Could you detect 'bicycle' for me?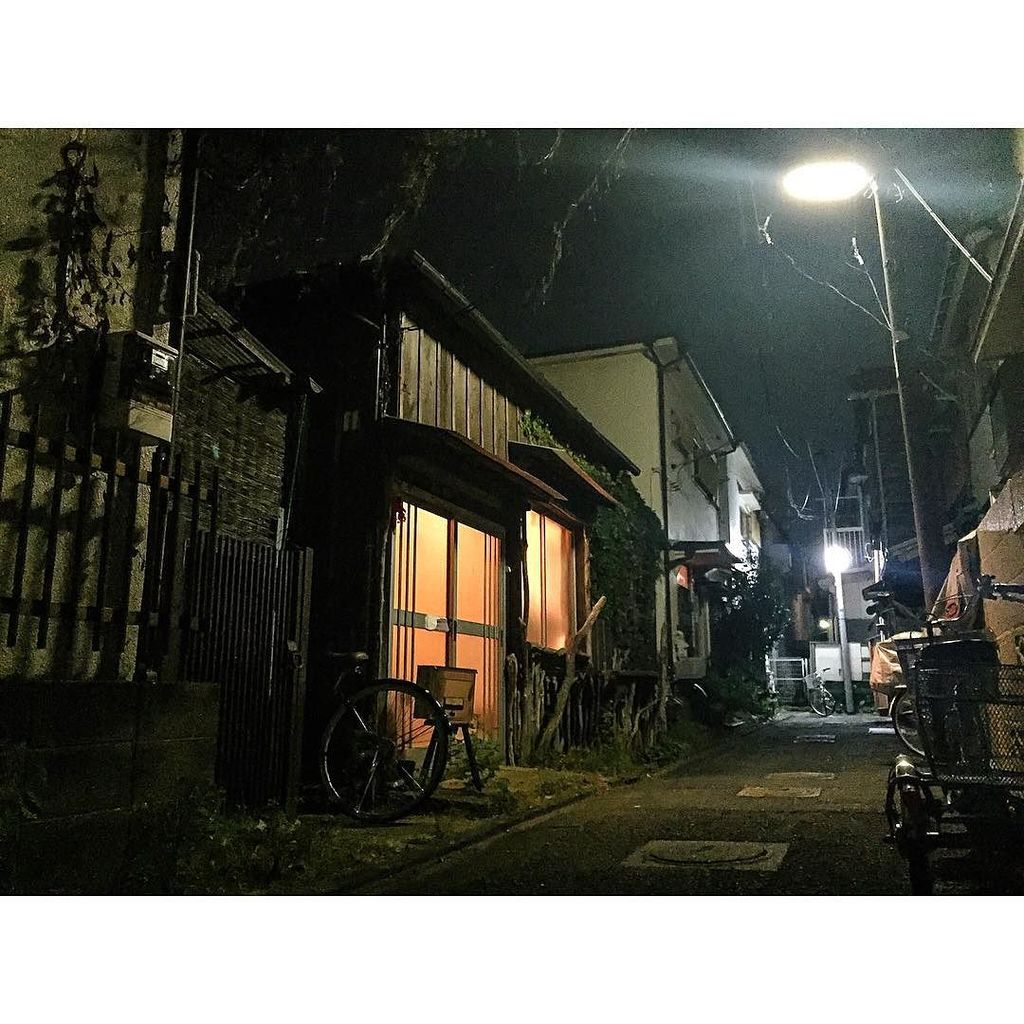
Detection result: locate(805, 664, 828, 715).
